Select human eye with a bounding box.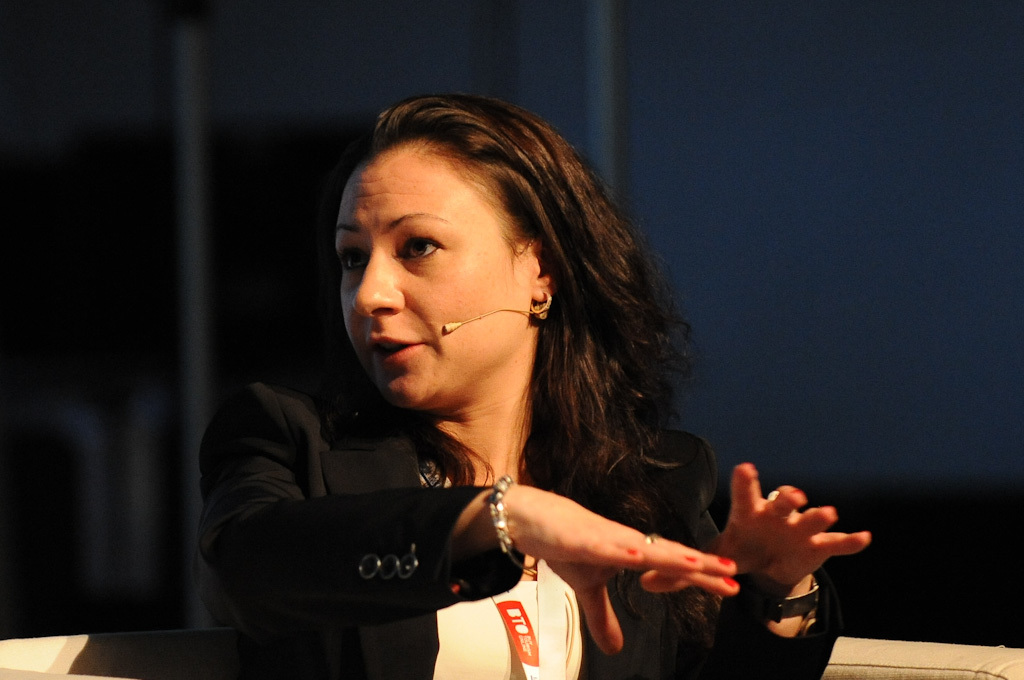
box=[335, 244, 370, 273].
